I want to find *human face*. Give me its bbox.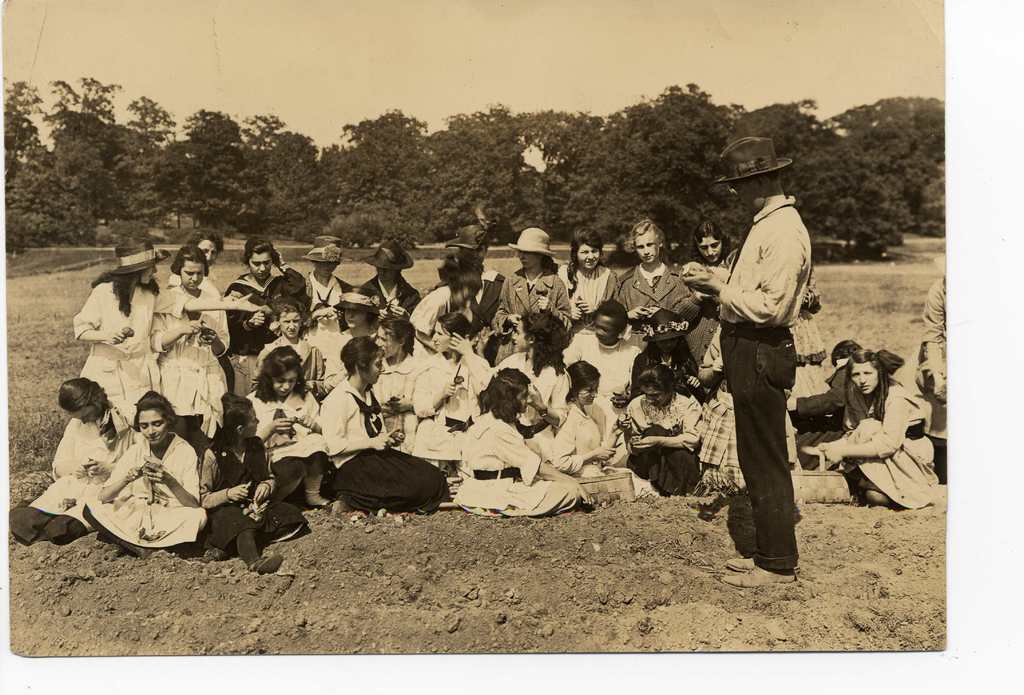
region(45, 126, 967, 436).
